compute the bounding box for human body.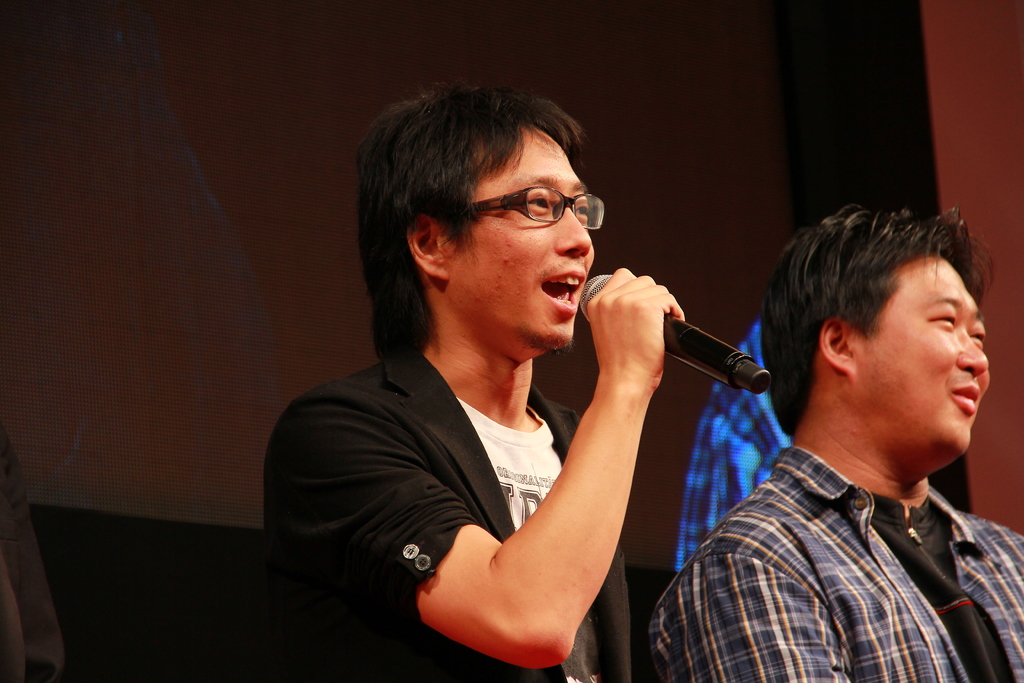
{"left": 273, "top": 146, "right": 758, "bottom": 682}.
